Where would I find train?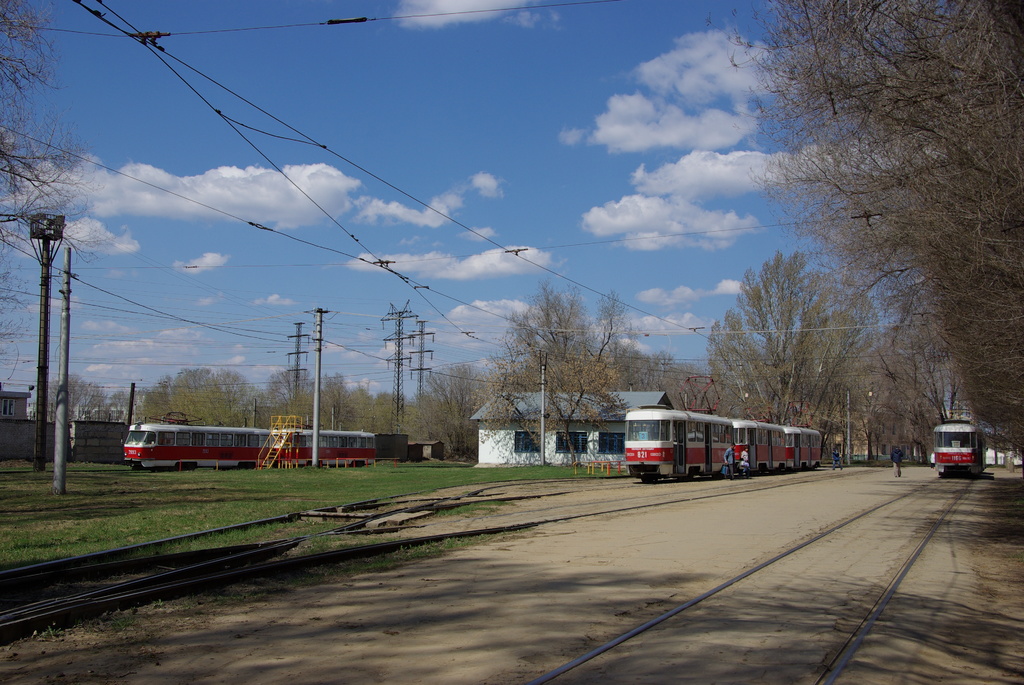
At 934/411/988/479.
